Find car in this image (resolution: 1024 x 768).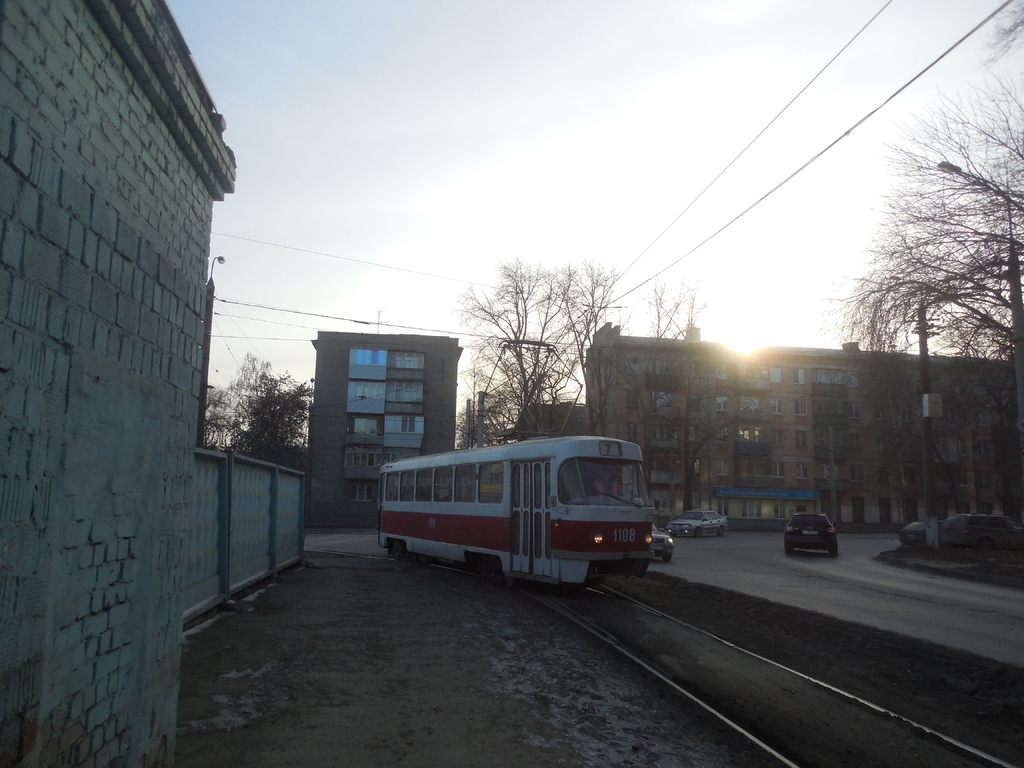
[668,503,732,538].
